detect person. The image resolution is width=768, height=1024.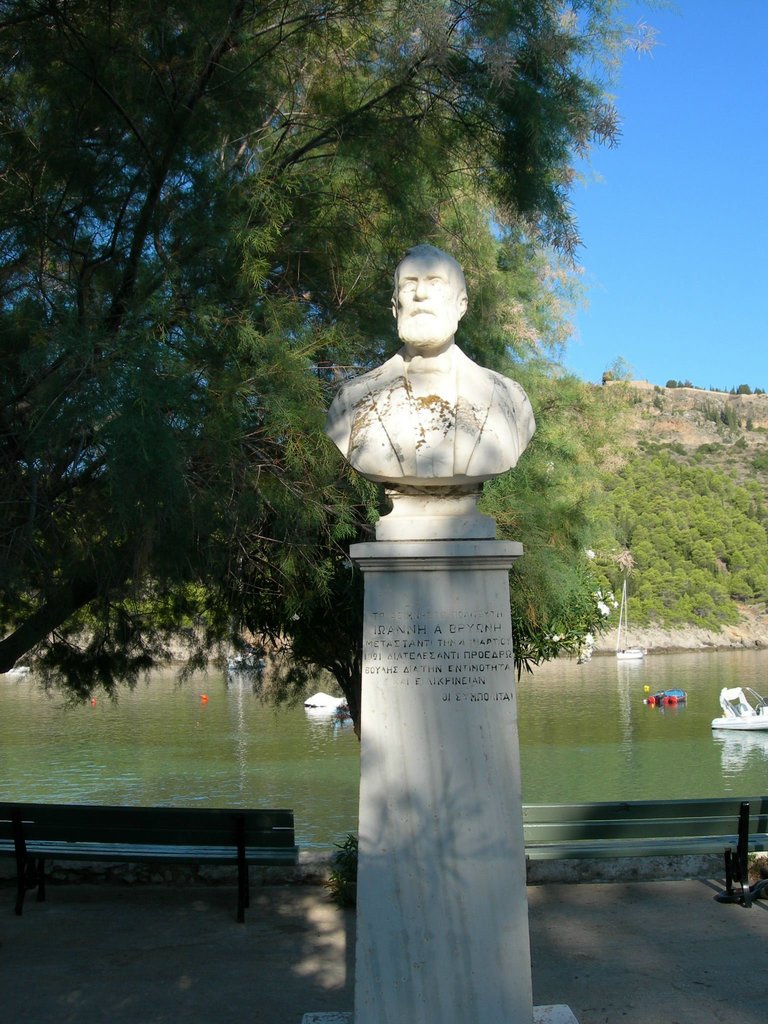
x1=304, y1=265, x2=540, y2=520.
